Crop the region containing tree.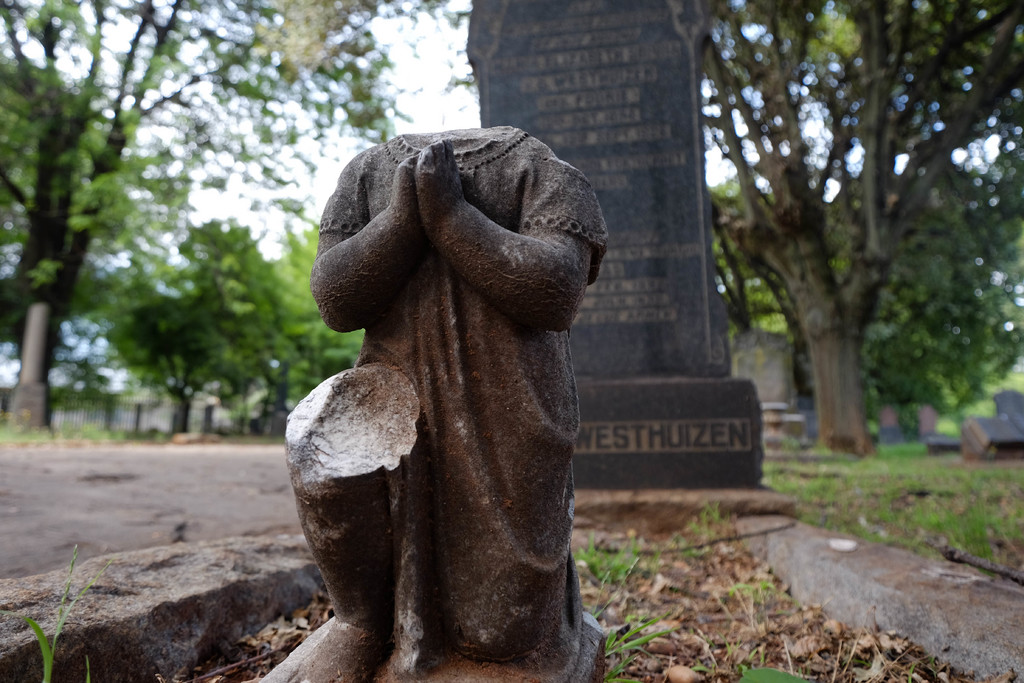
Crop region: [0, 0, 413, 427].
